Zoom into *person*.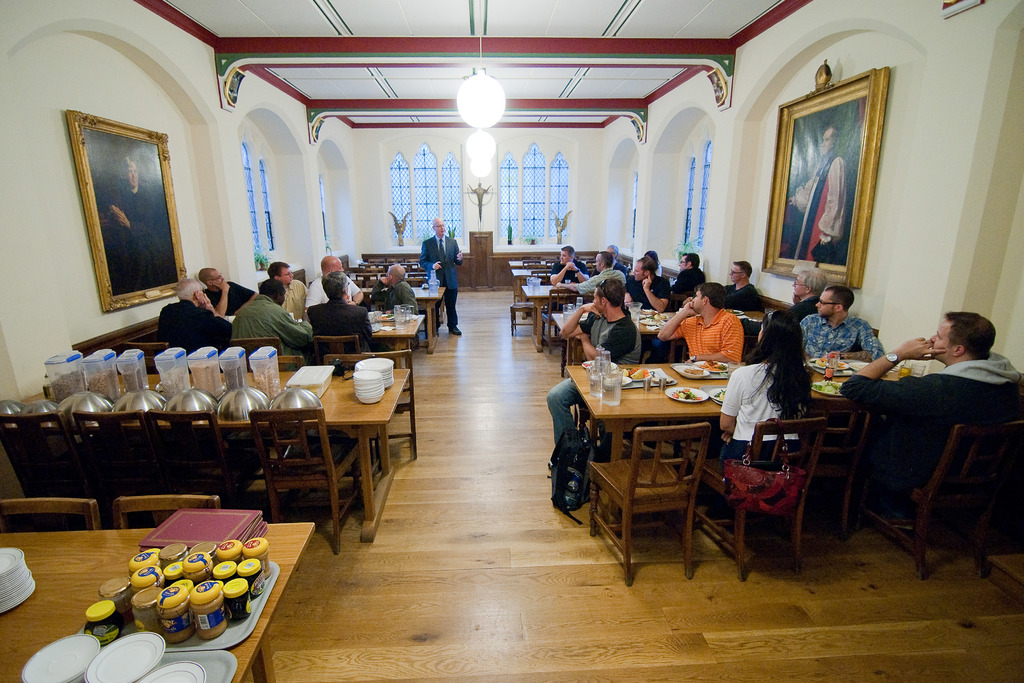
Zoom target: 303,270,376,355.
